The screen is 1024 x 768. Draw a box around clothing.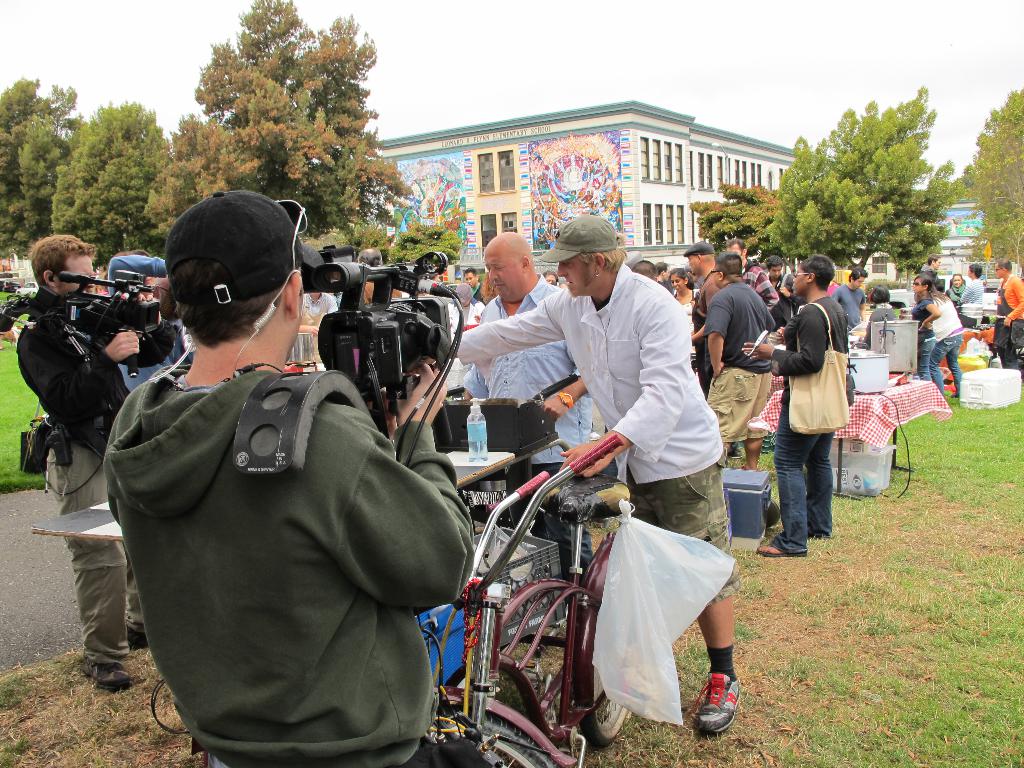
detection(453, 275, 576, 591).
